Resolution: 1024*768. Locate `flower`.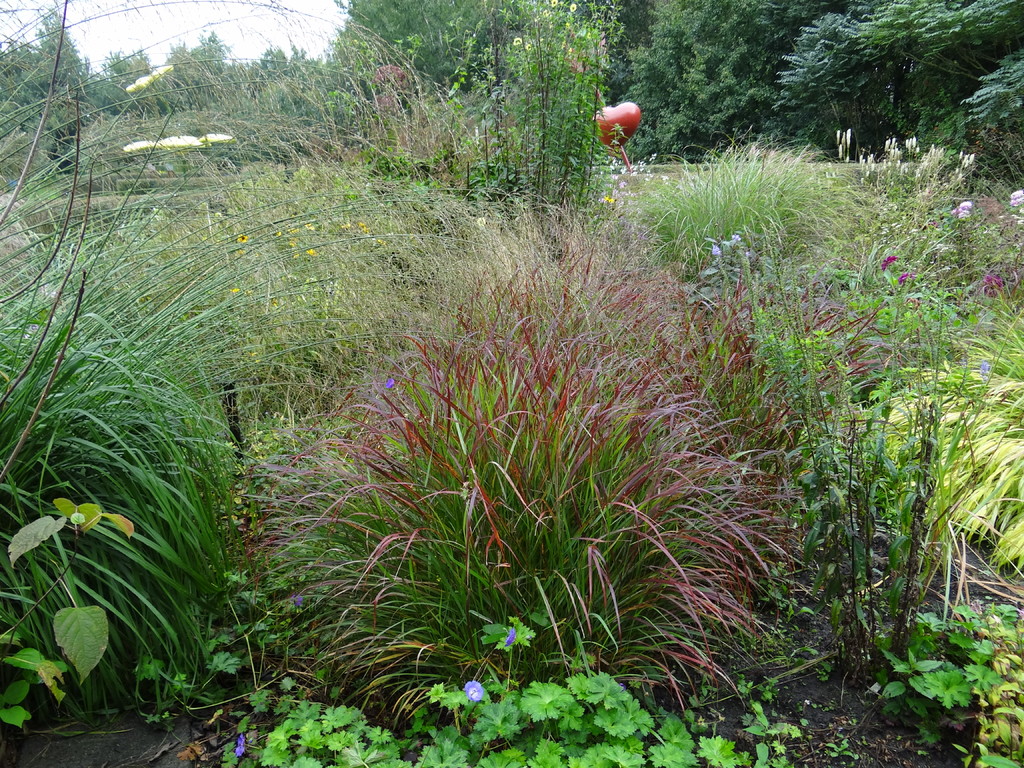
{"left": 1008, "top": 187, "right": 1023, "bottom": 204}.
